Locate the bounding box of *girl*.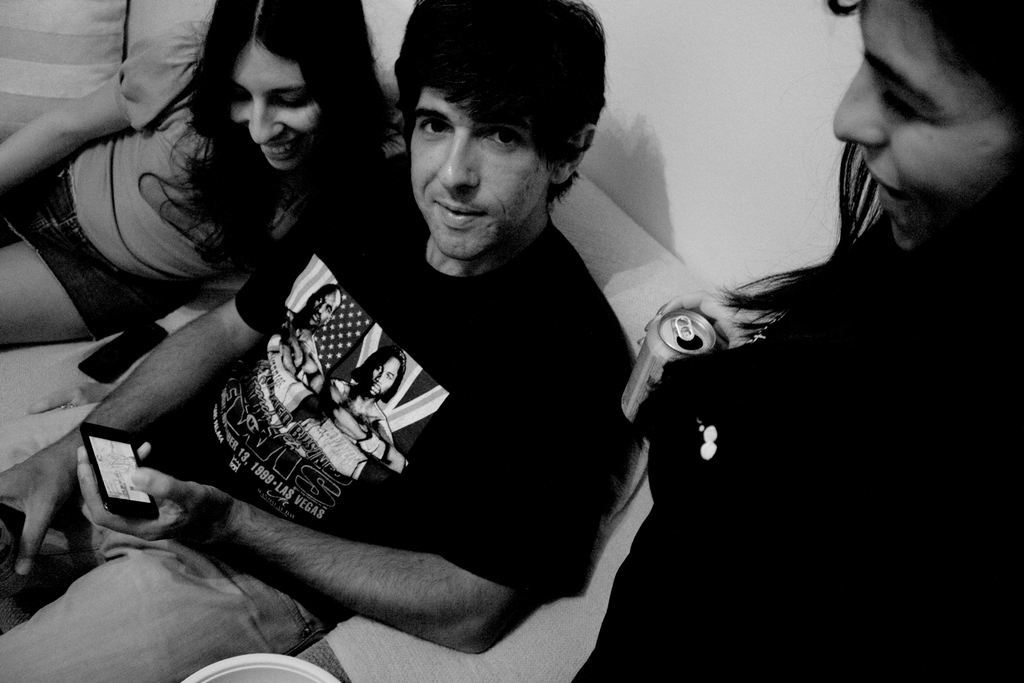
Bounding box: detection(0, 0, 404, 347).
